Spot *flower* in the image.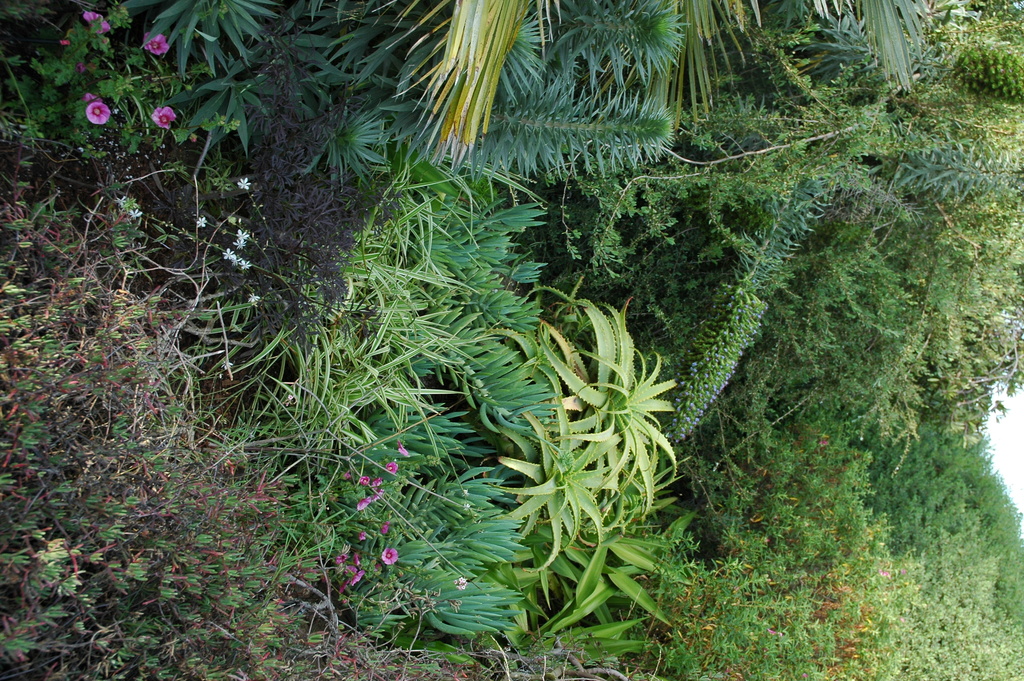
*flower* found at 76 63 85 71.
